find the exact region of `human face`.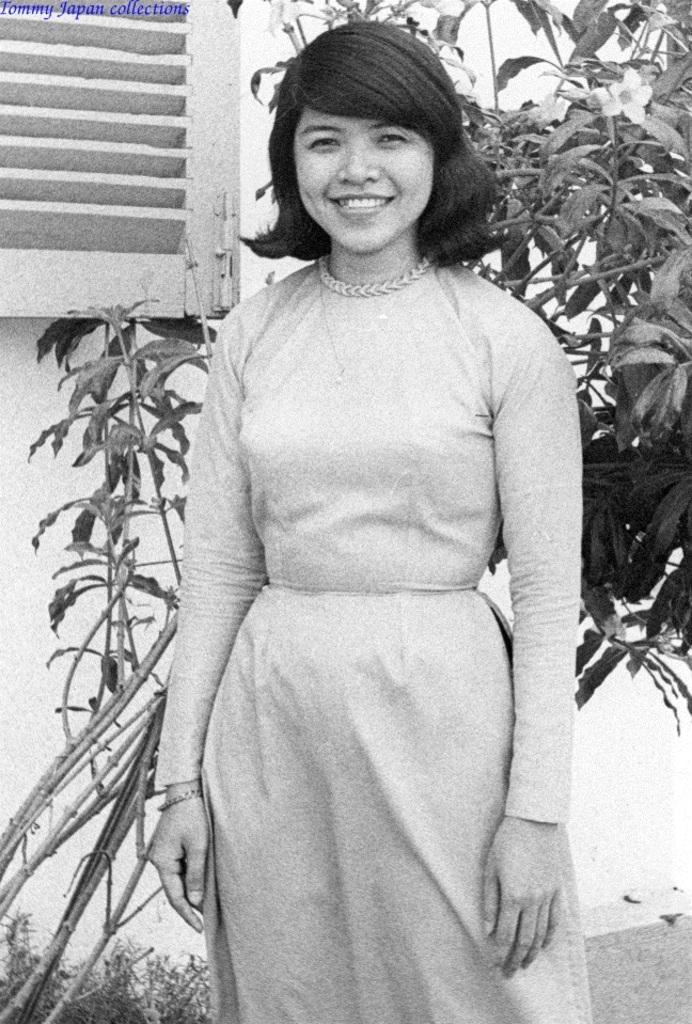
Exact region: bbox(289, 110, 439, 252).
